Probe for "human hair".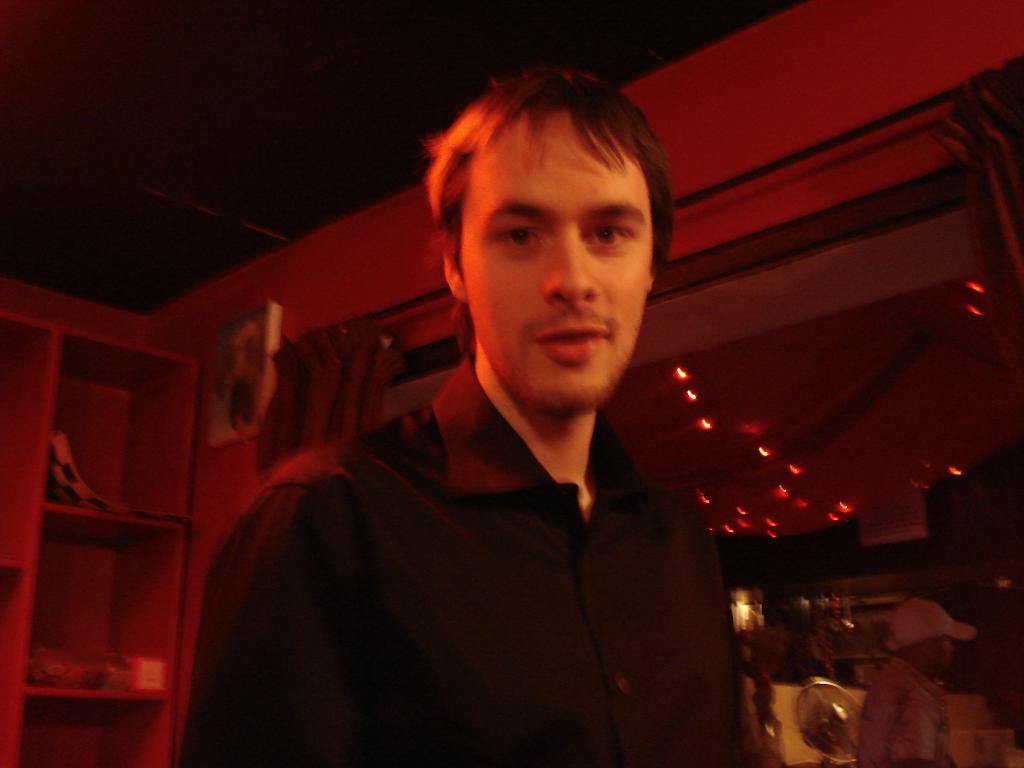
Probe result: [420,65,668,385].
